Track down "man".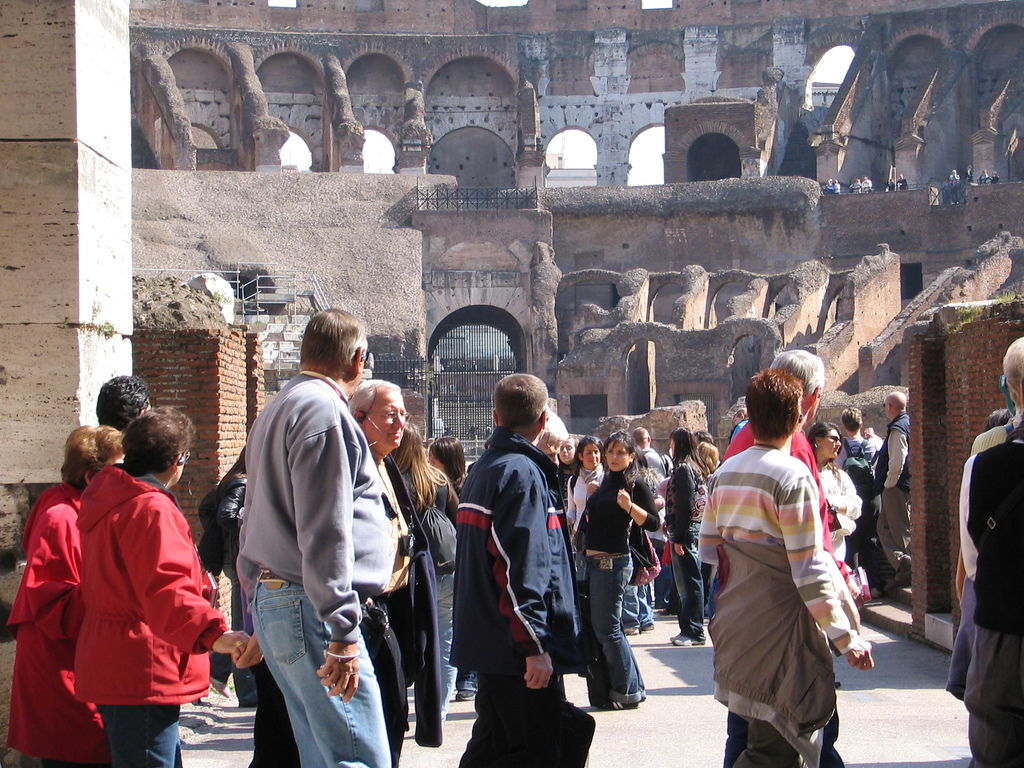
Tracked to 635, 424, 660, 478.
